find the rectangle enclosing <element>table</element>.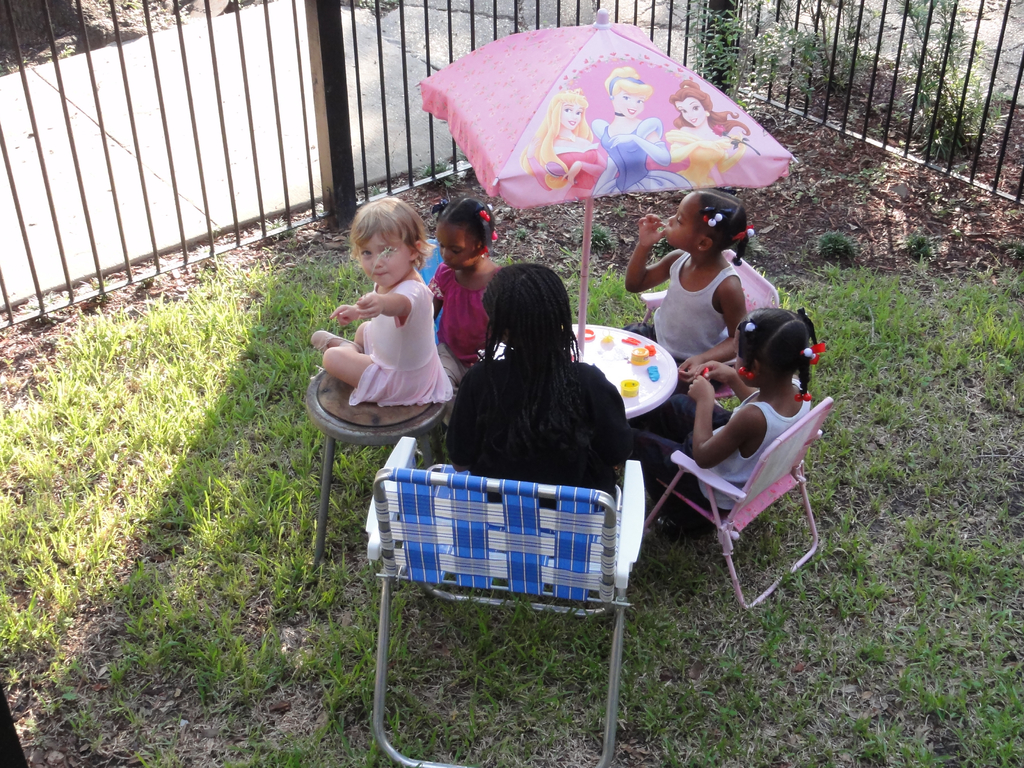
box(481, 320, 679, 421).
